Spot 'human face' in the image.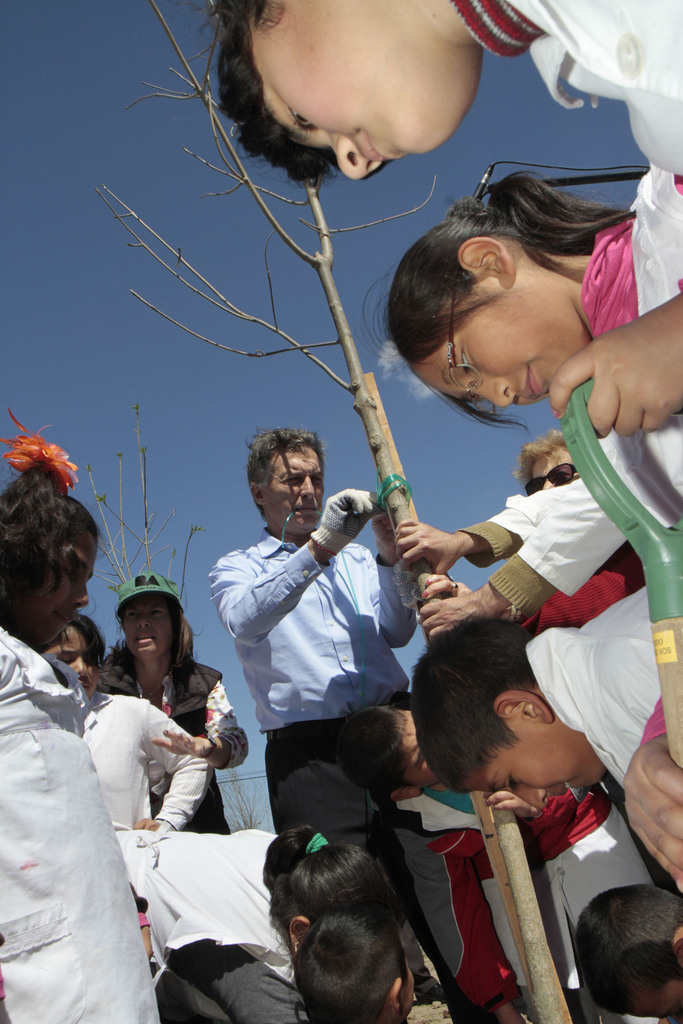
'human face' found at bbox=[35, 540, 99, 650].
